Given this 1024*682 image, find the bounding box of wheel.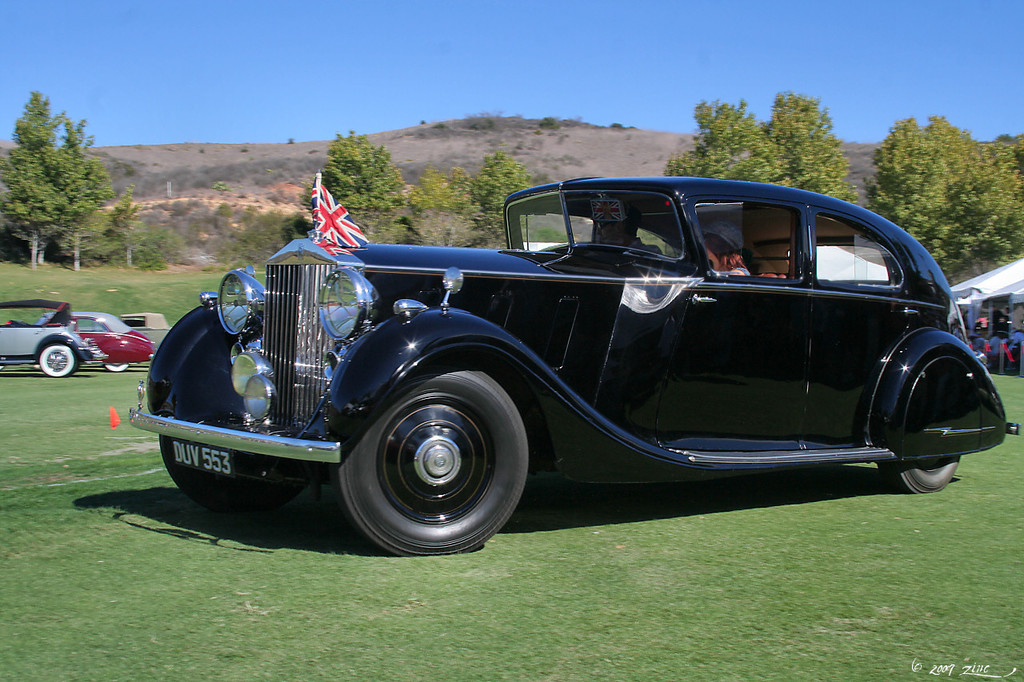
(x1=333, y1=374, x2=530, y2=544).
